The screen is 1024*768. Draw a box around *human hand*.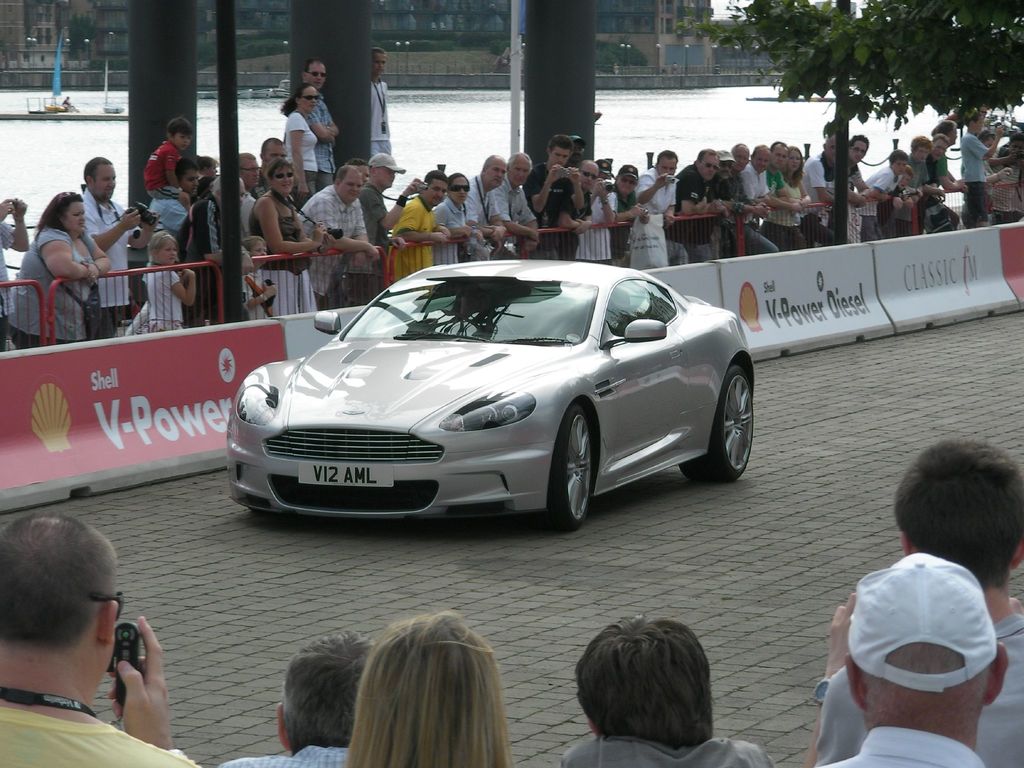
region(390, 234, 410, 254).
